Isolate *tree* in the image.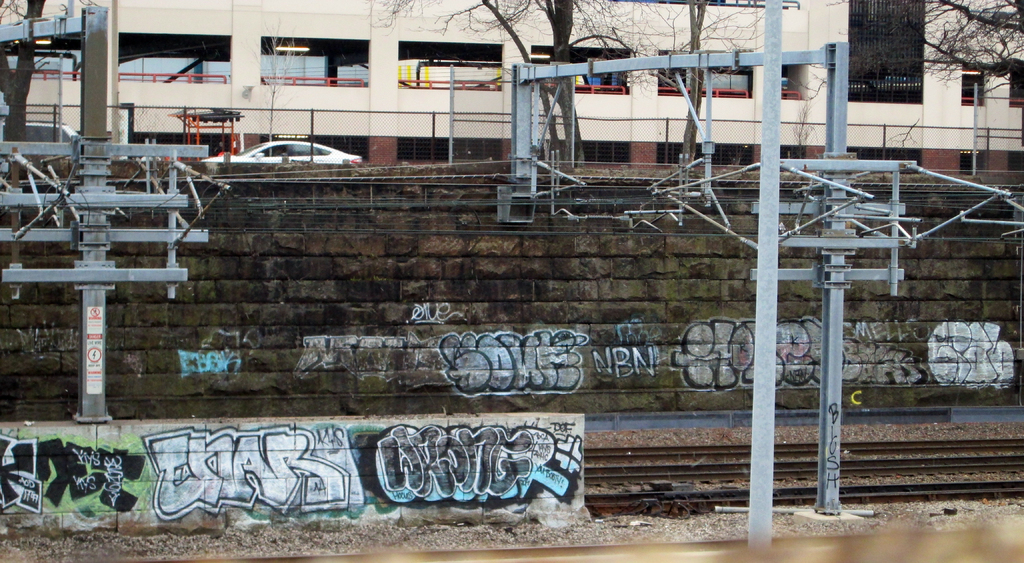
Isolated region: x1=0 y1=0 x2=59 y2=199.
